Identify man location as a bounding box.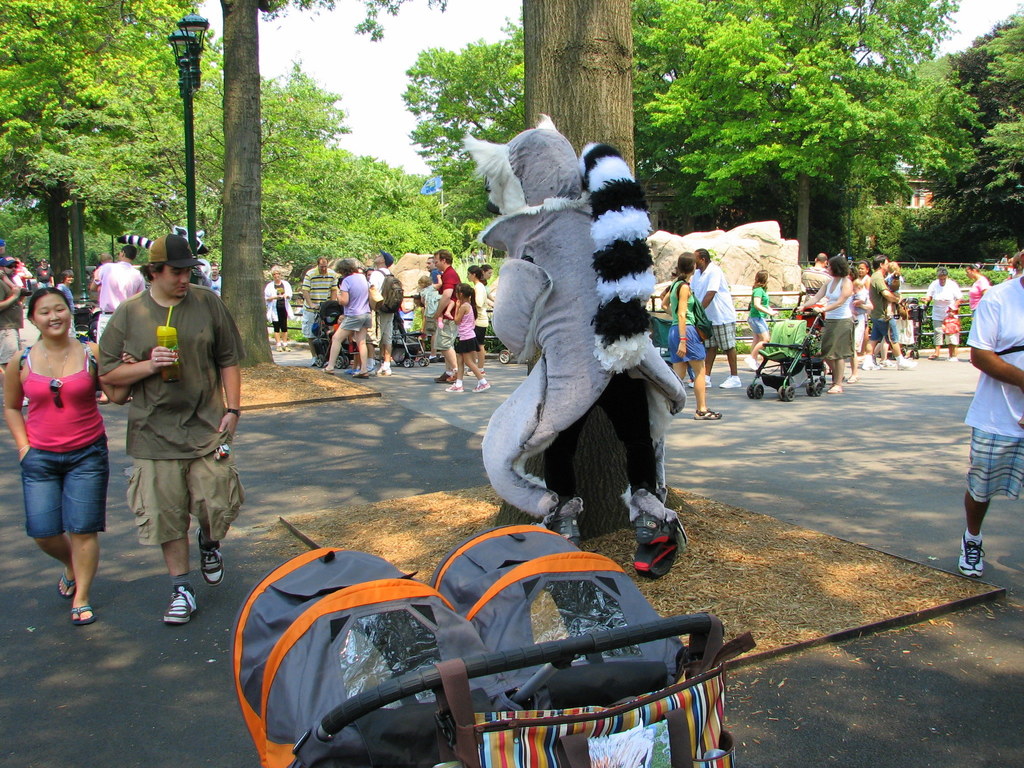
0, 257, 30, 408.
